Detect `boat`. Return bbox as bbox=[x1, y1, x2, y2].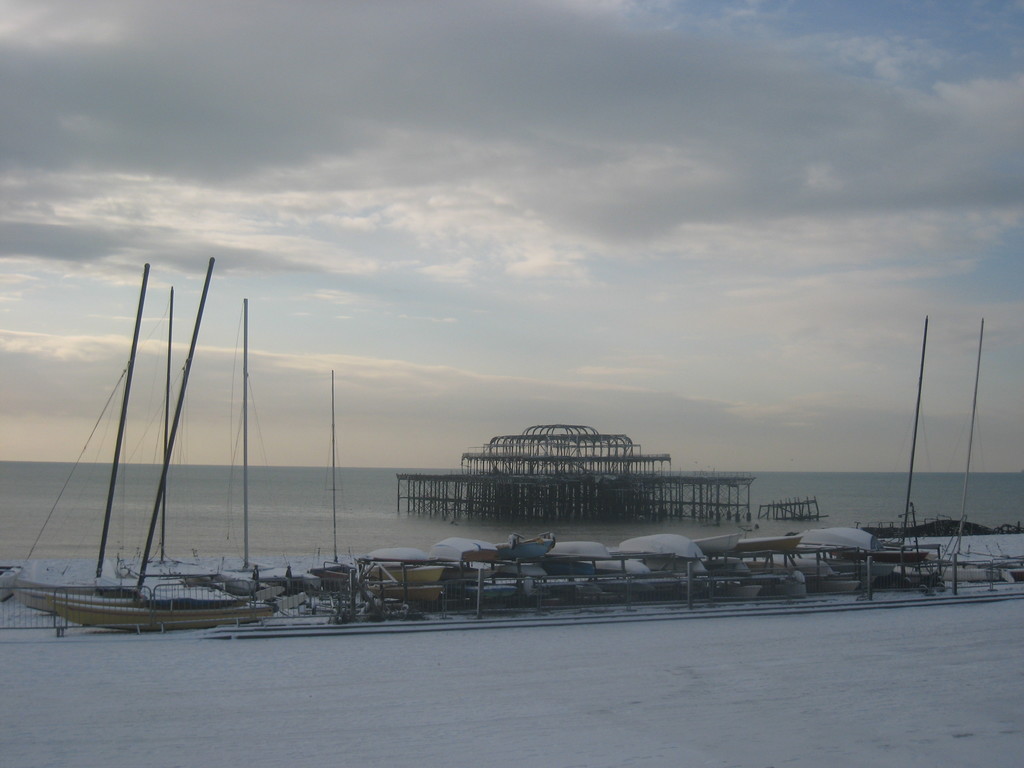
bbox=[363, 564, 446, 582].
